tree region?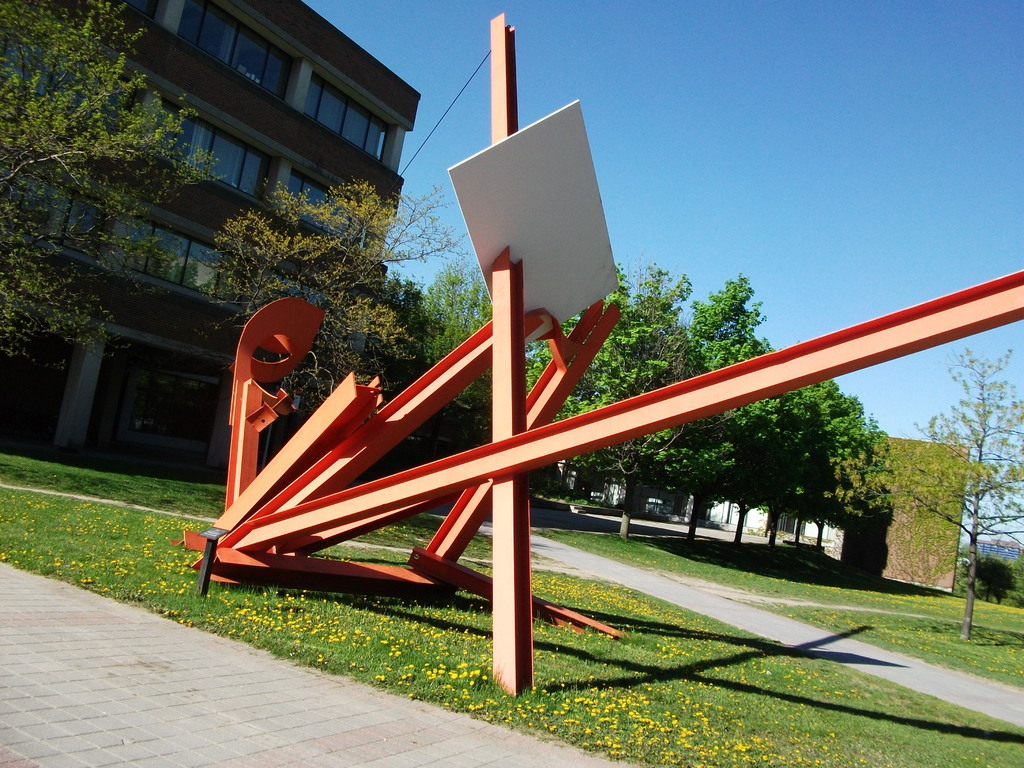
(9, 0, 232, 476)
